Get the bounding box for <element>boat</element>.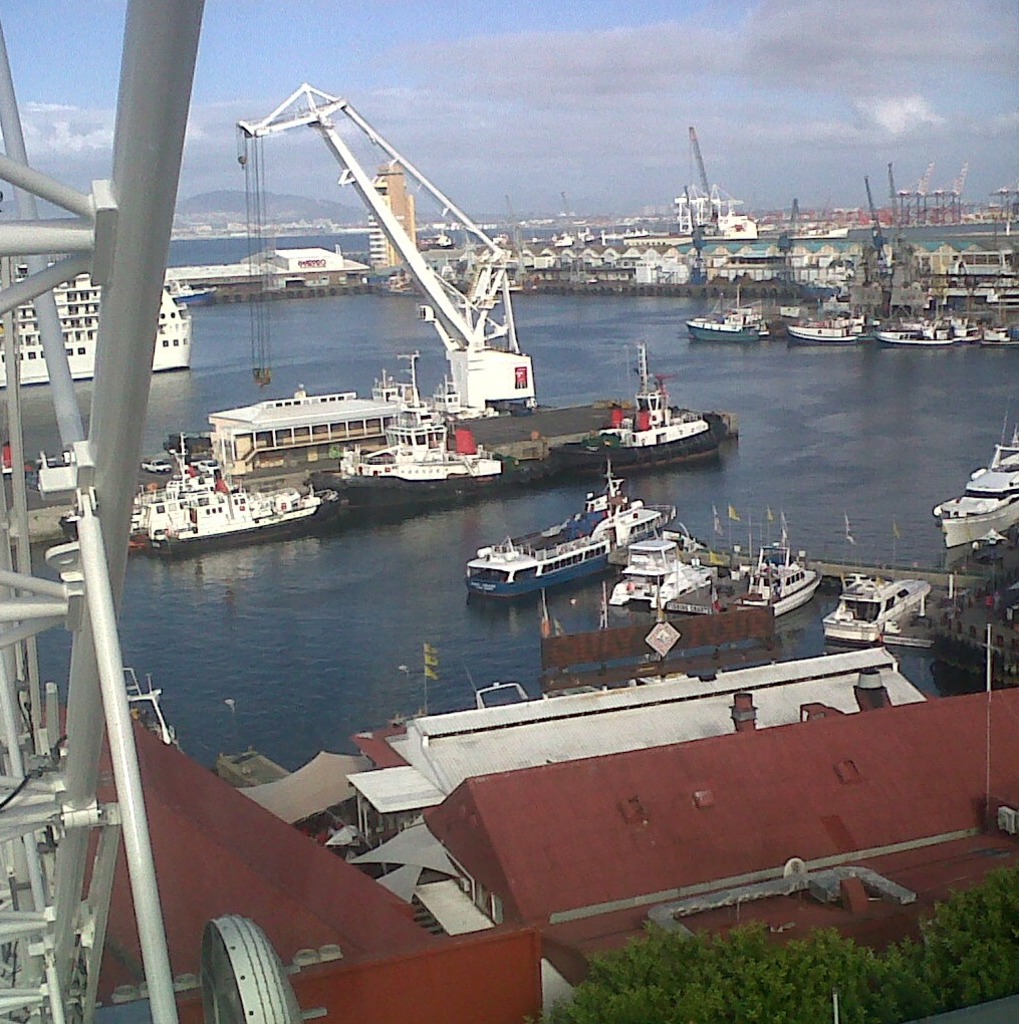
(x1=819, y1=572, x2=928, y2=653).
